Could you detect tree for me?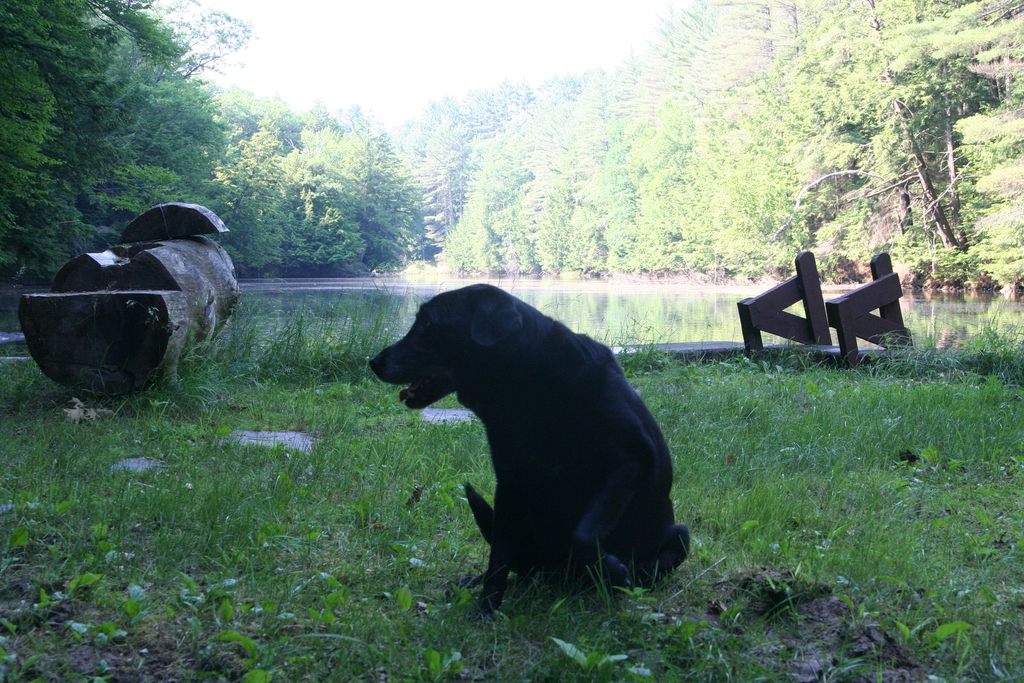
Detection result: rect(759, 0, 1010, 249).
